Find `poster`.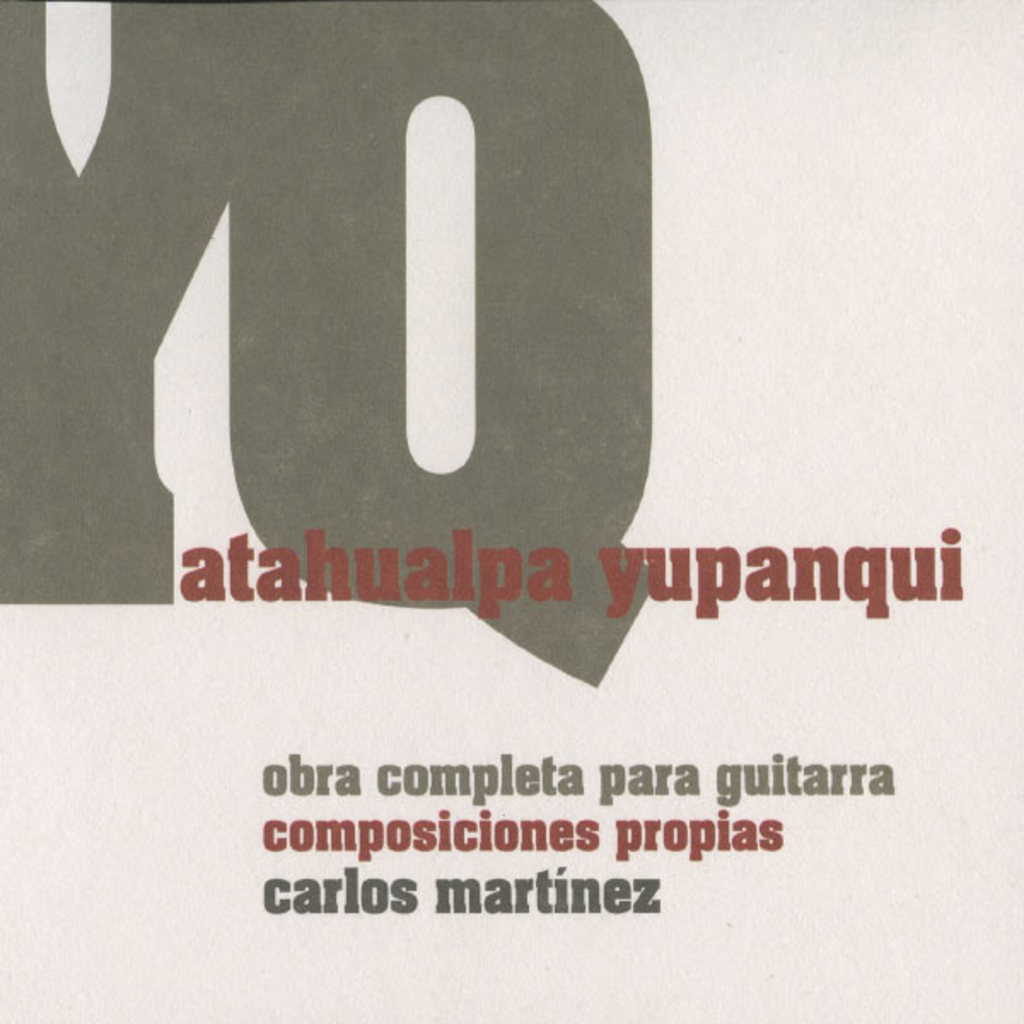
0, 0, 1022, 1022.
